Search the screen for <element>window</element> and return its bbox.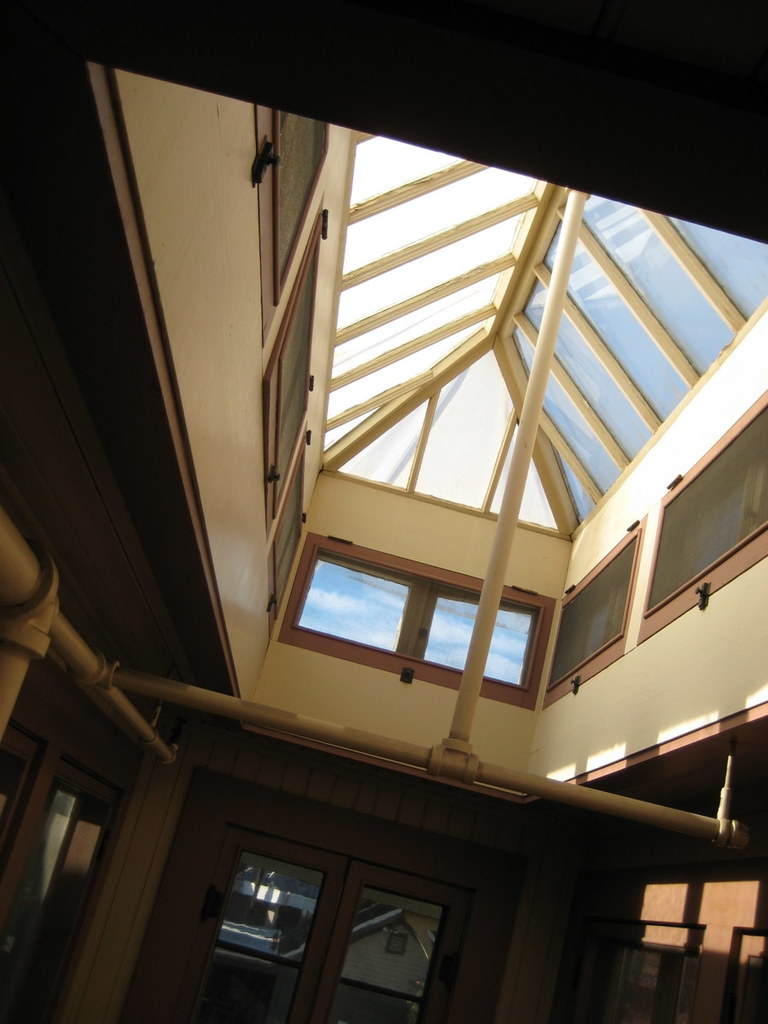
Found: locate(252, 103, 338, 345).
